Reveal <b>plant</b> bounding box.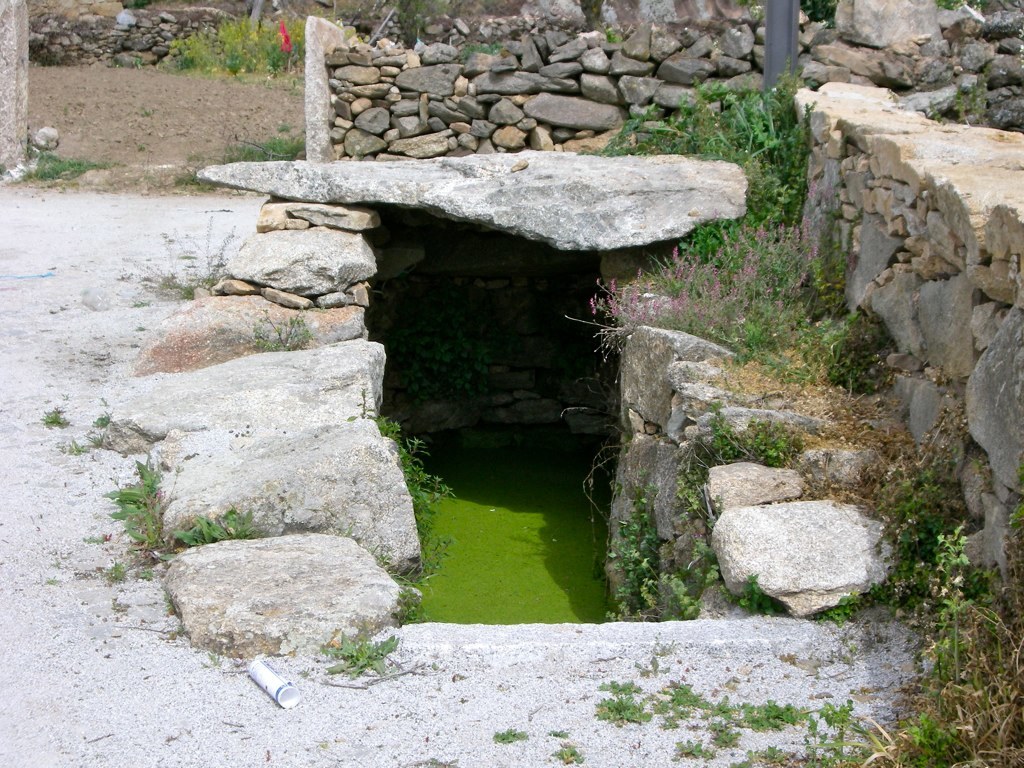
Revealed: (left=591, top=691, right=653, bottom=726).
